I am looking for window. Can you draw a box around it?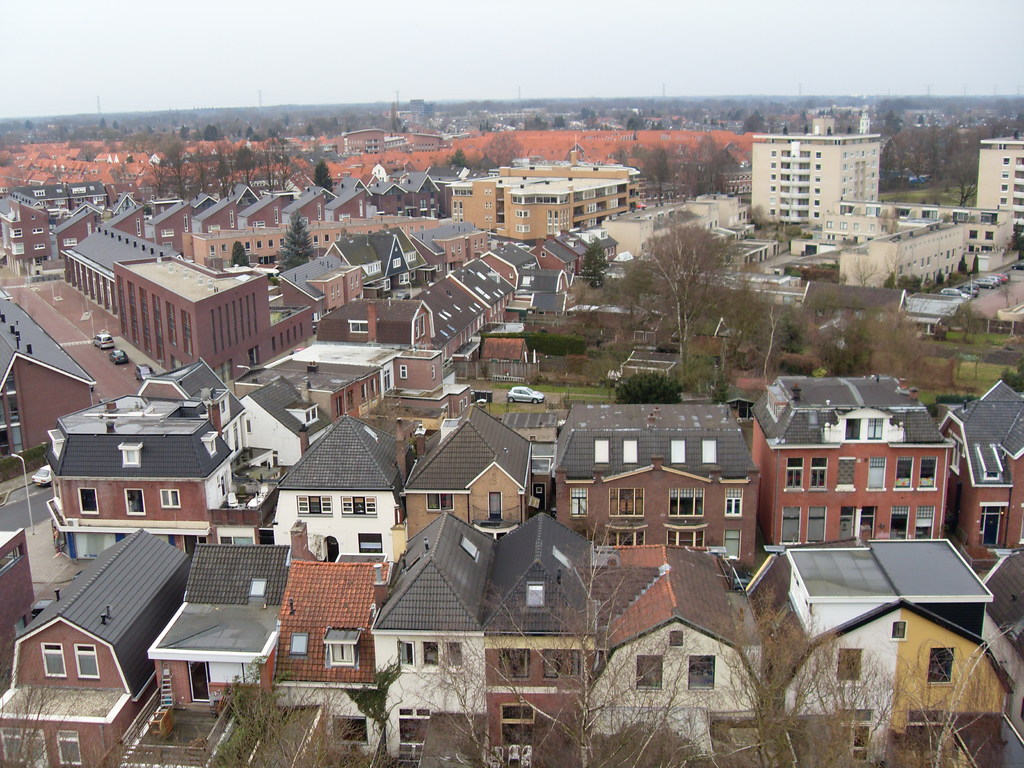
Sure, the bounding box is l=298, t=495, r=336, b=515.
